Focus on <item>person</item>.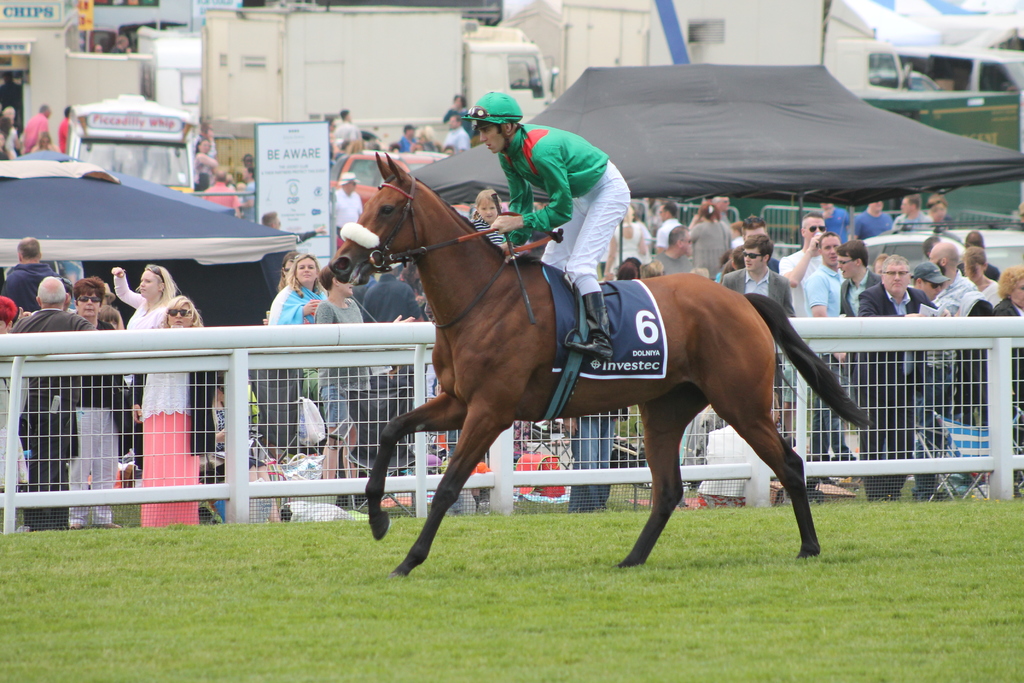
Focused at bbox=(131, 292, 211, 527).
